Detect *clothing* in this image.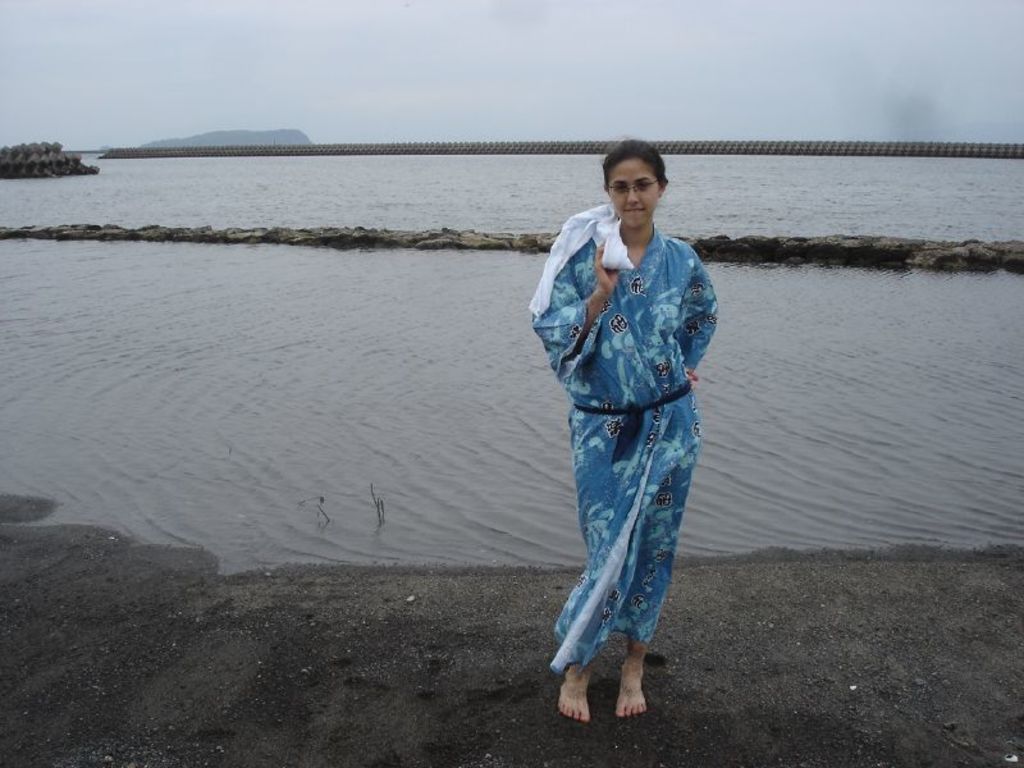
Detection: <bbox>530, 165, 719, 700</bbox>.
